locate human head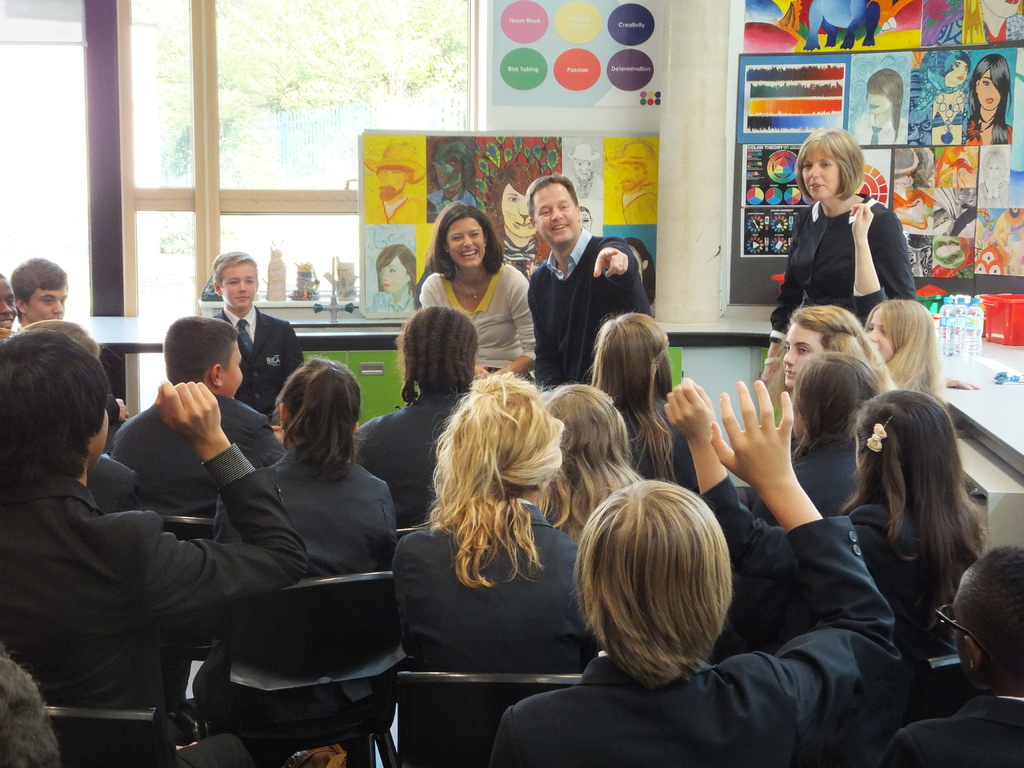
(x1=164, y1=315, x2=246, y2=401)
